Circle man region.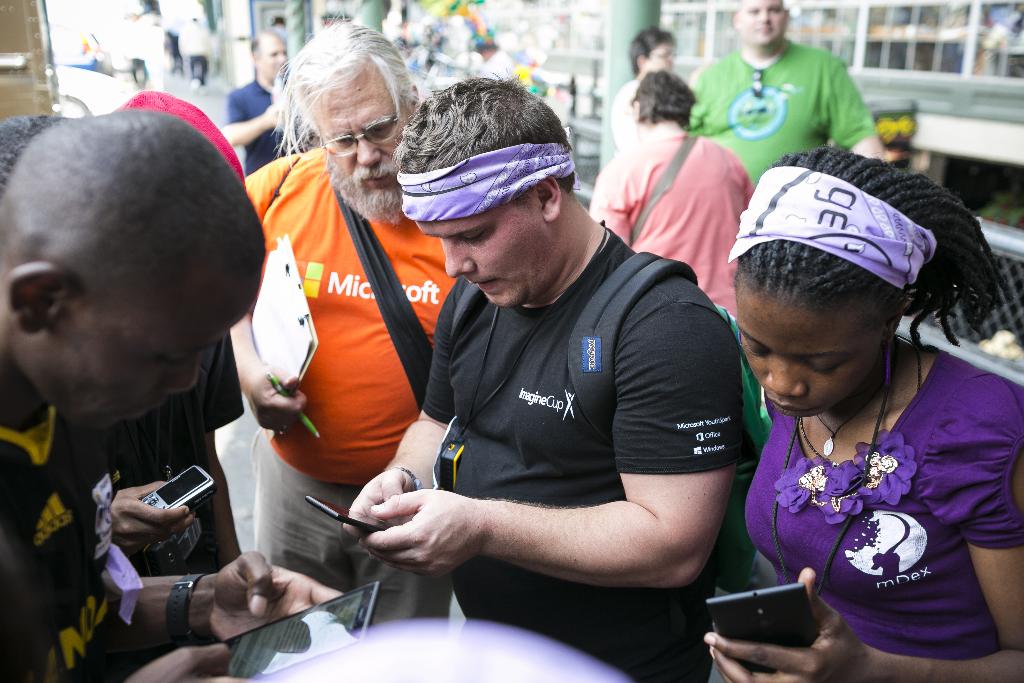
Region: {"left": 0, "top": 113, "right": 358, "bottom": 682}.
